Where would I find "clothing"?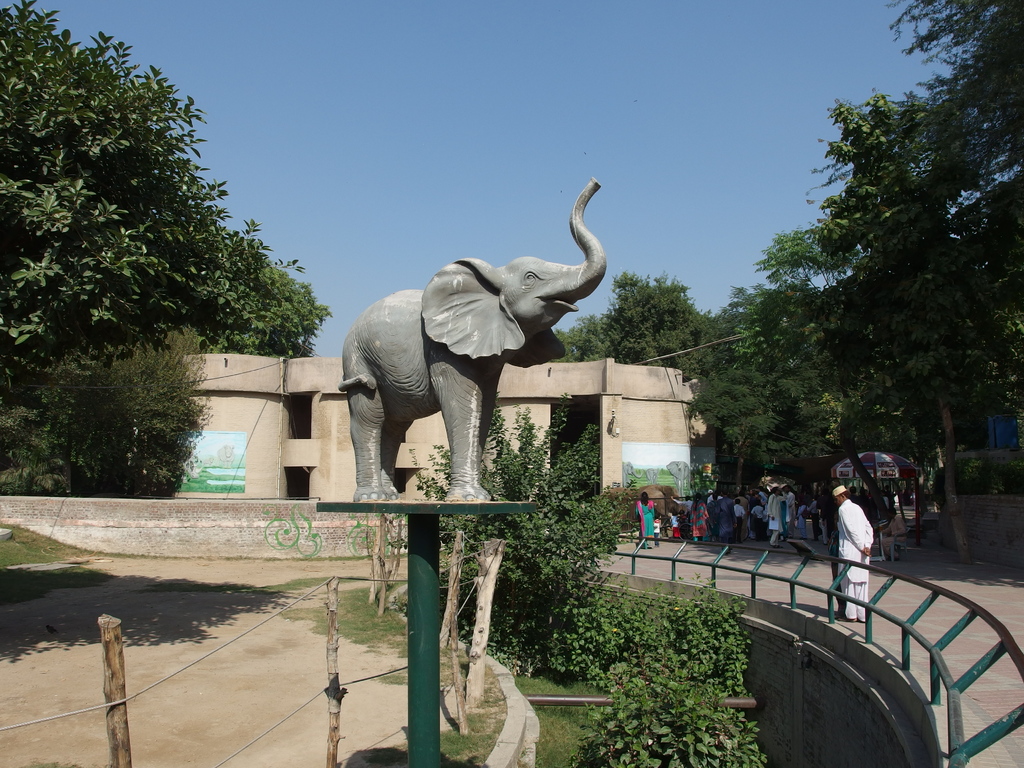
At l=728, t=502, r=744, b=540.
